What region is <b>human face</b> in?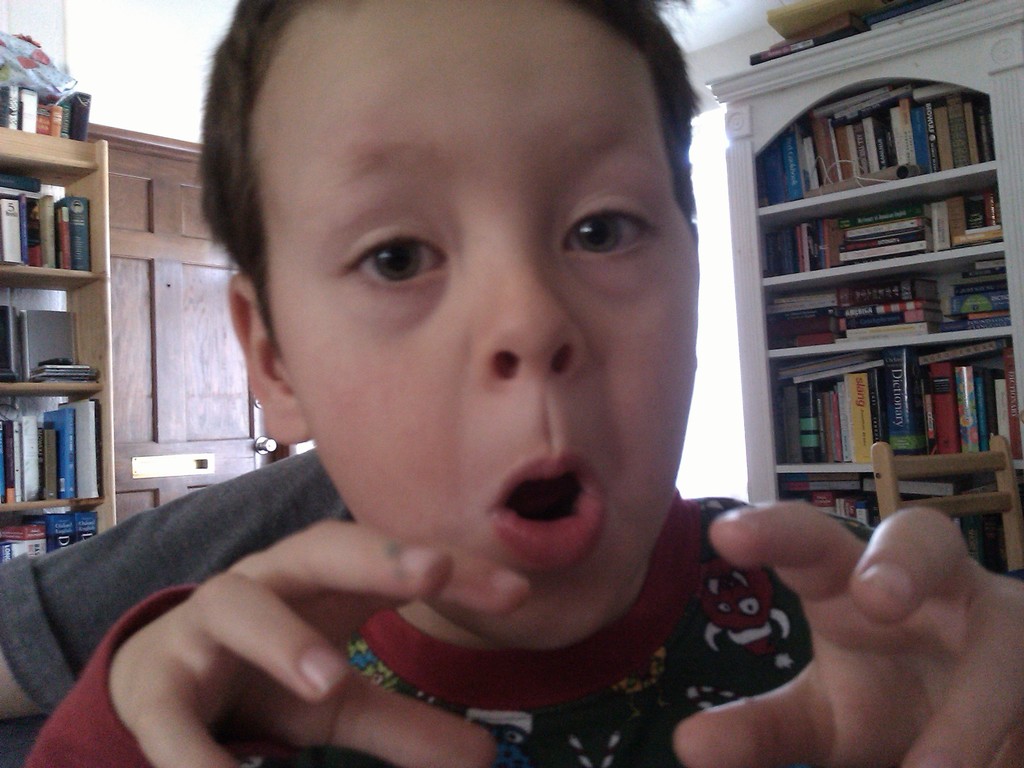
locate(309, 0, 699, 647).
